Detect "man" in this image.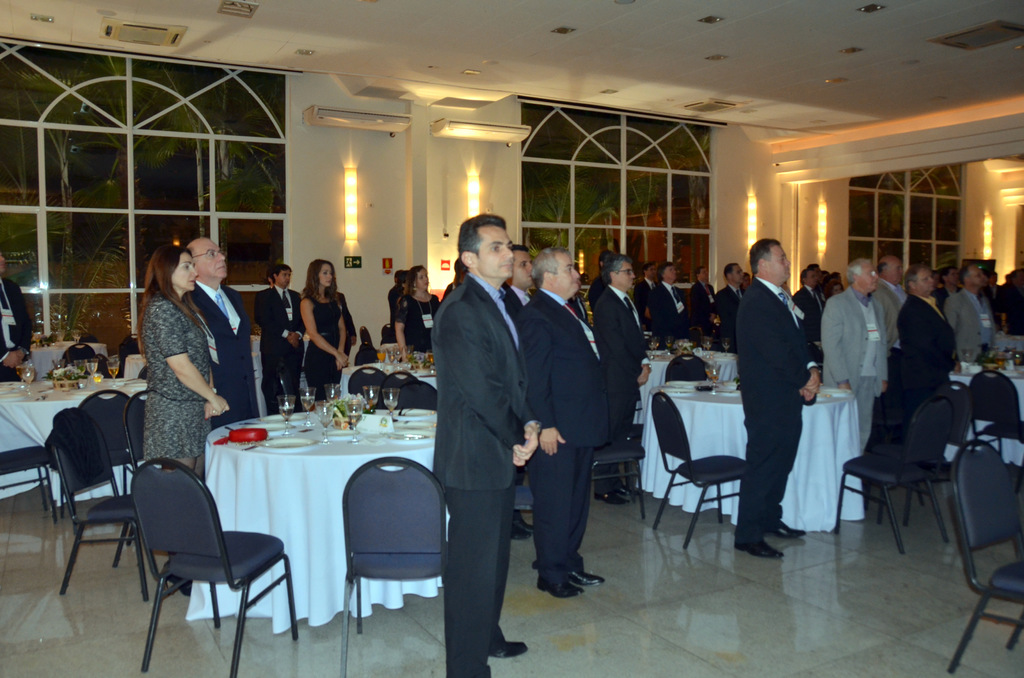
Detection: [900, 261, 959, 433].
